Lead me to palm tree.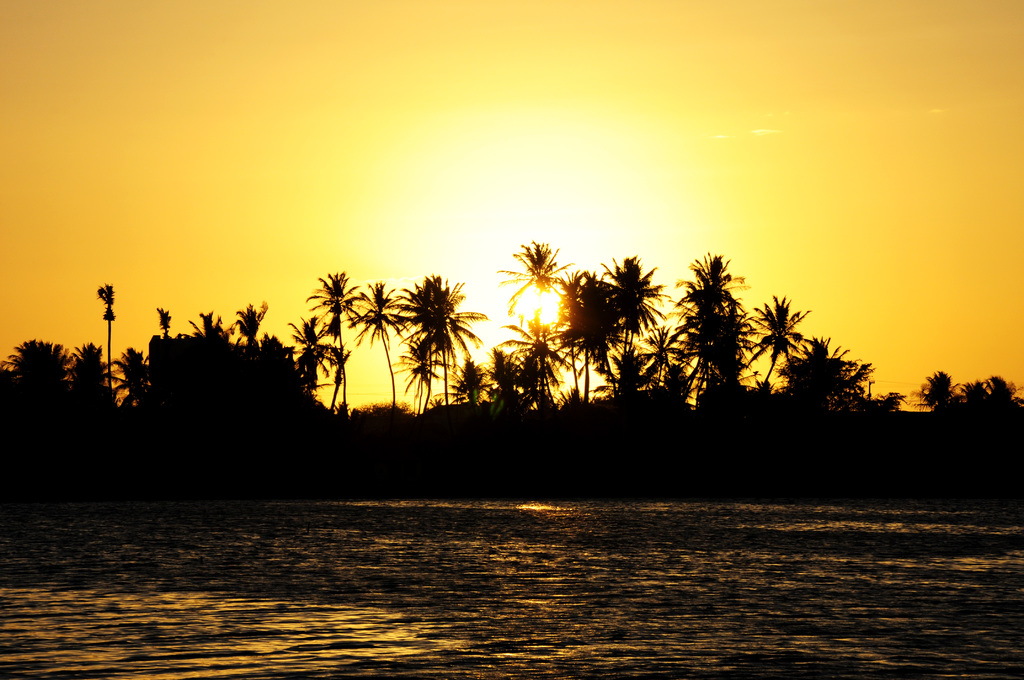
Lead to locate(509, 239, 554, 409).
